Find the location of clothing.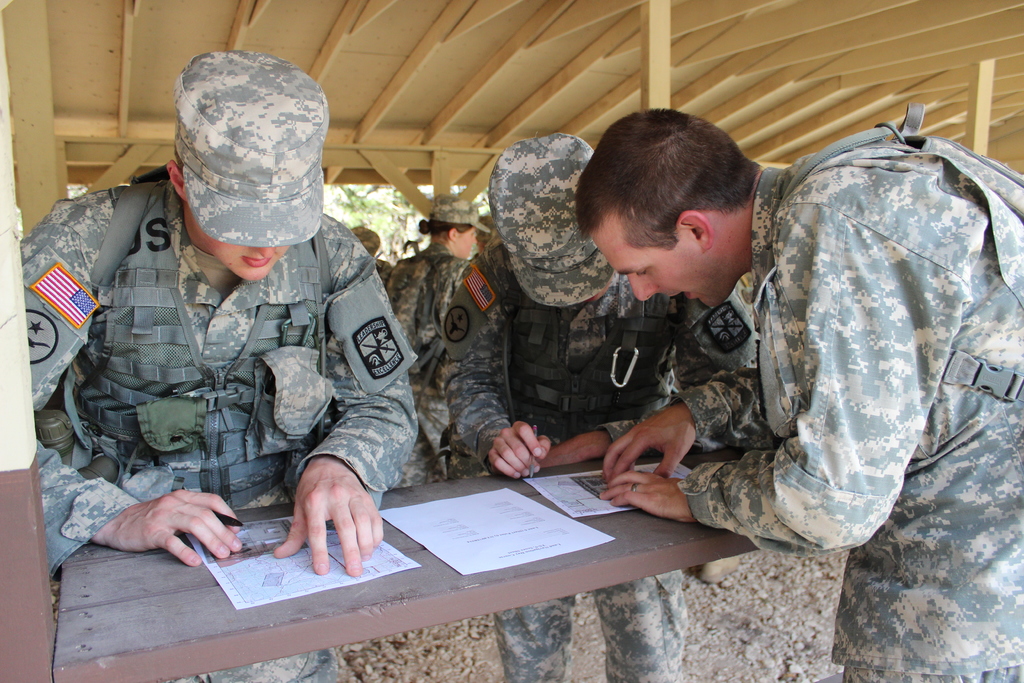
Location: Rect(31, 185, 440, 547).
